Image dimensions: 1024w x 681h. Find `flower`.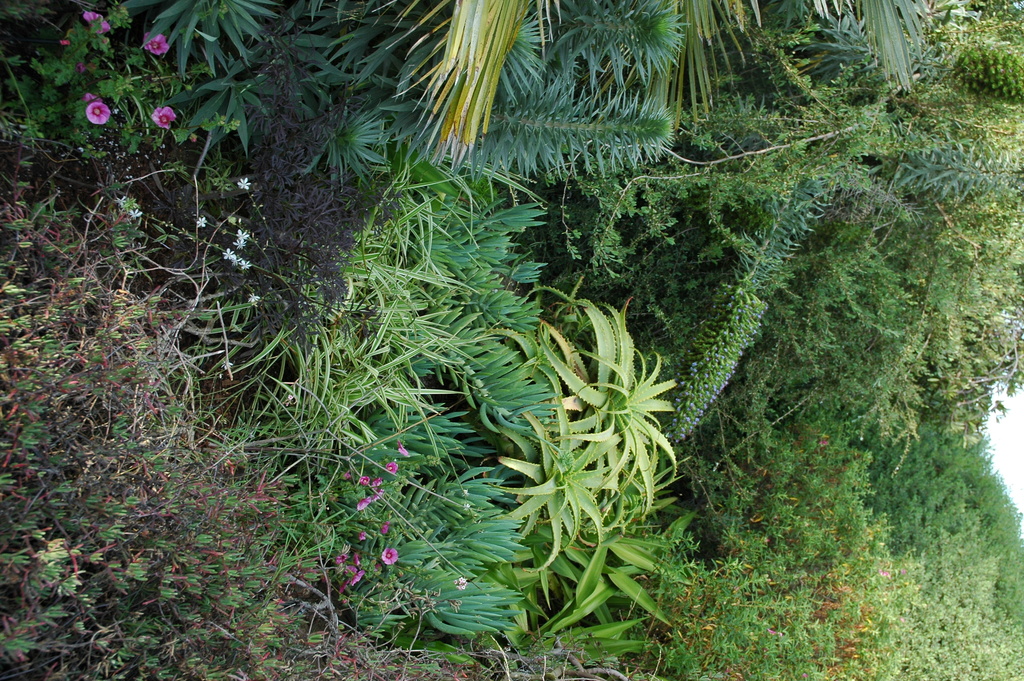
(129, 208, 143, 222).
